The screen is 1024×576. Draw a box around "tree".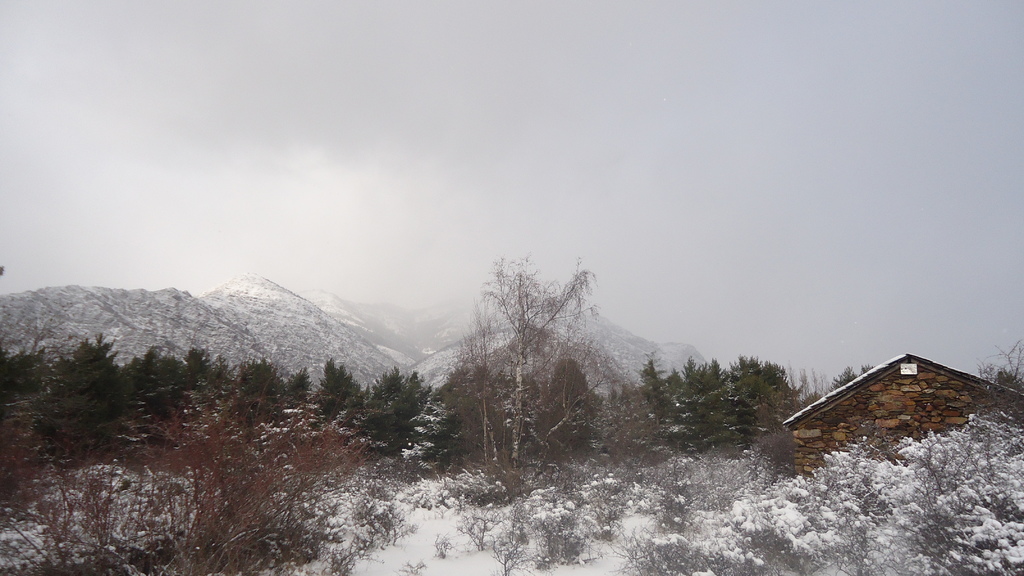
box=[594, 348, 678, 449].
